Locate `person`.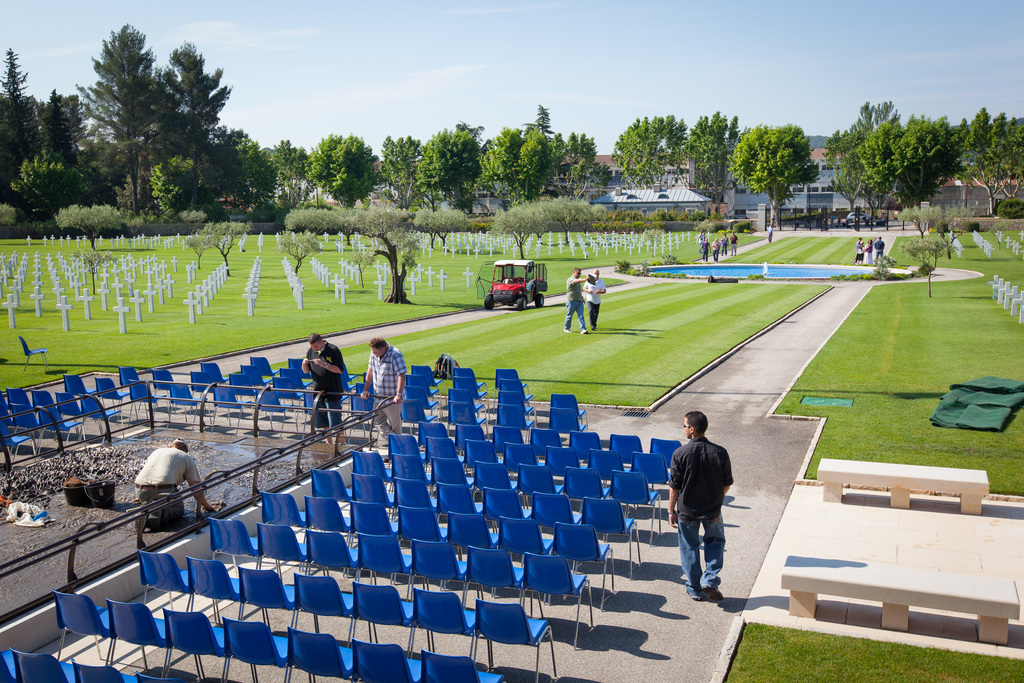
Bounding box: [299,333,346,424].
